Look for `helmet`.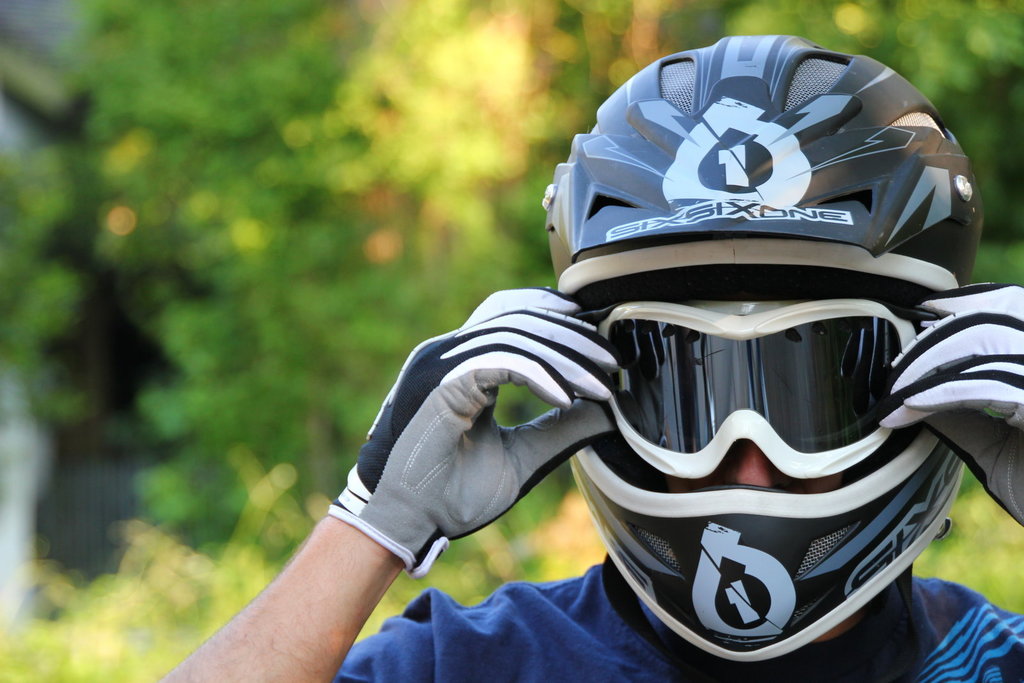
Found: (x1=542, y1=33, x2=971, y2=669).
